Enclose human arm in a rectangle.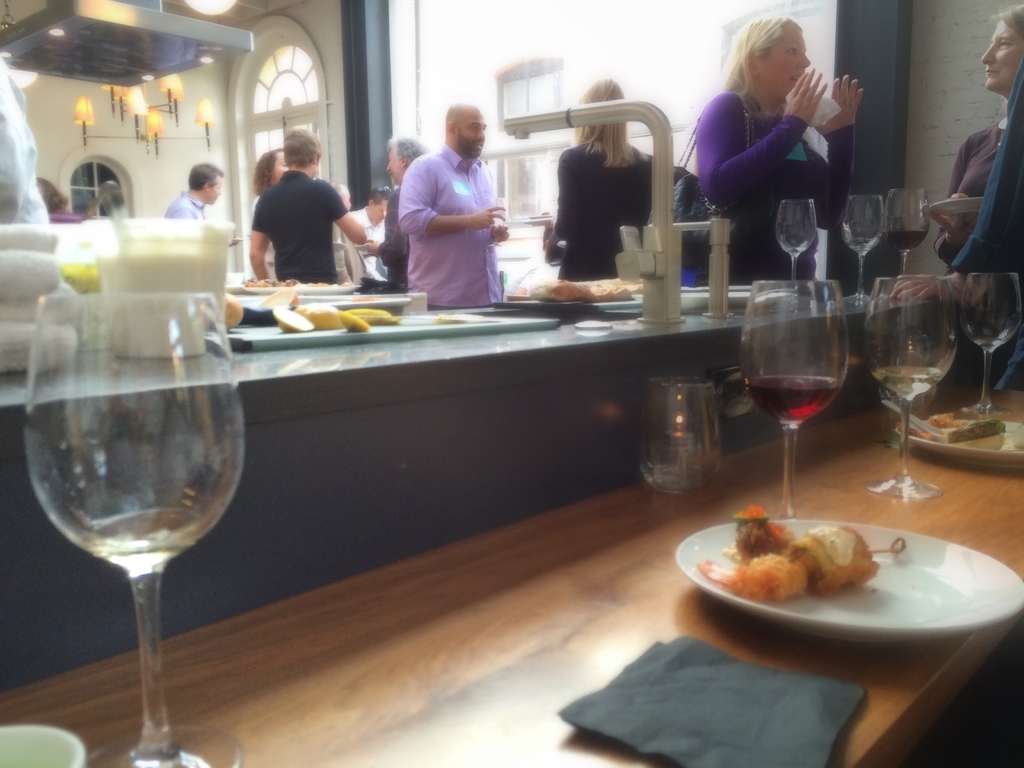
left=708, top=89, right=826, bottom=199.
